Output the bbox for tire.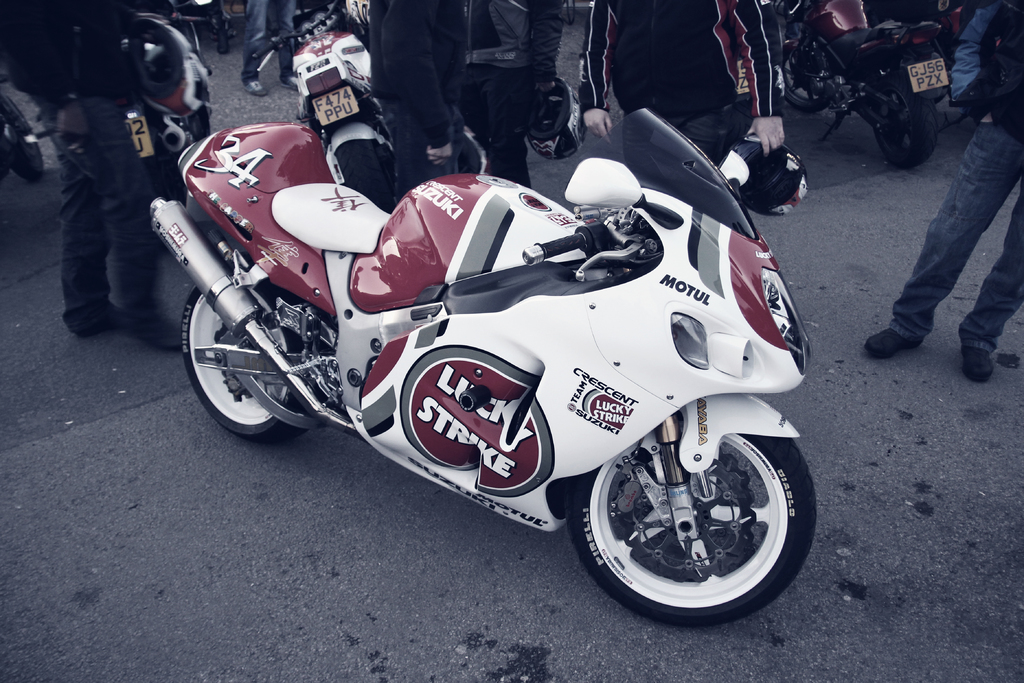
786,42,837,115.
